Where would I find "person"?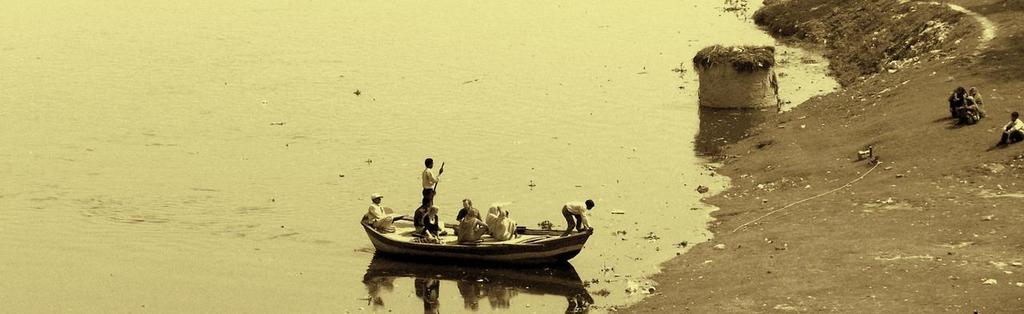
At l=490, t=202, r=514, b=243.
